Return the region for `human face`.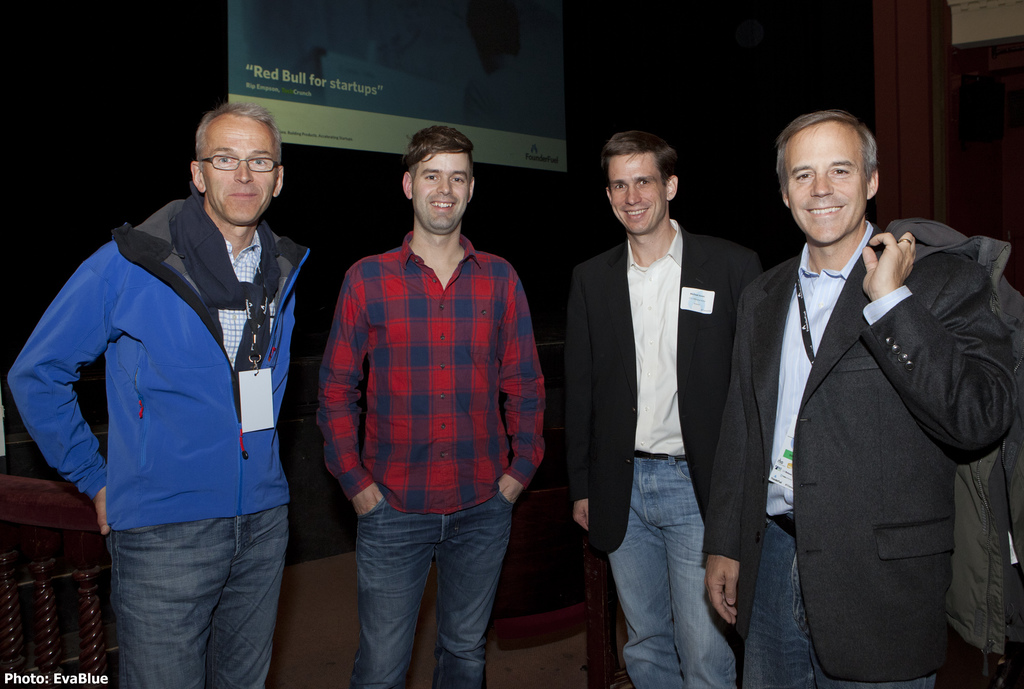
left=200, top=120, right=278, bottom=223.
